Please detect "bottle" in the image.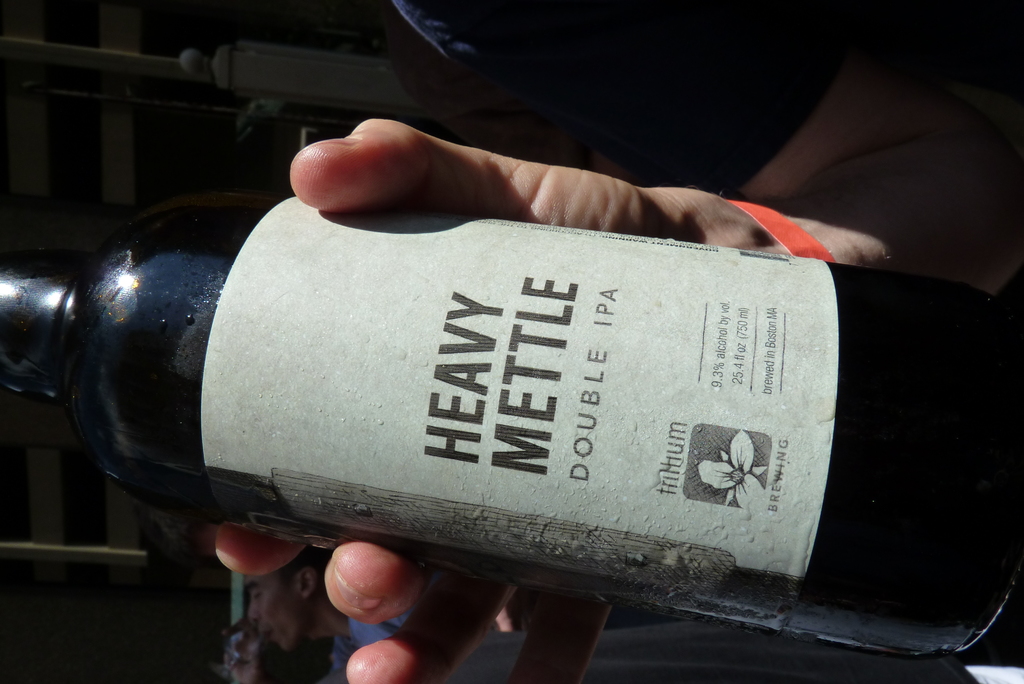
(31, 135, 1012, 596).
